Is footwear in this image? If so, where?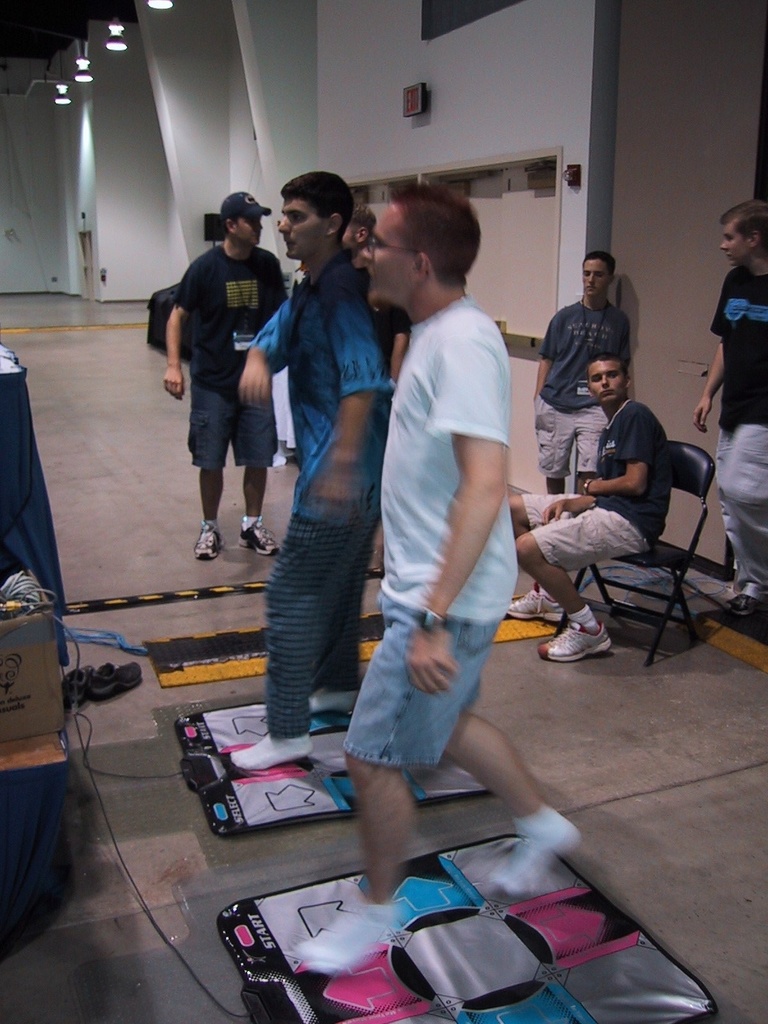
Yes, at bbox(548, 602, 636, 671).
